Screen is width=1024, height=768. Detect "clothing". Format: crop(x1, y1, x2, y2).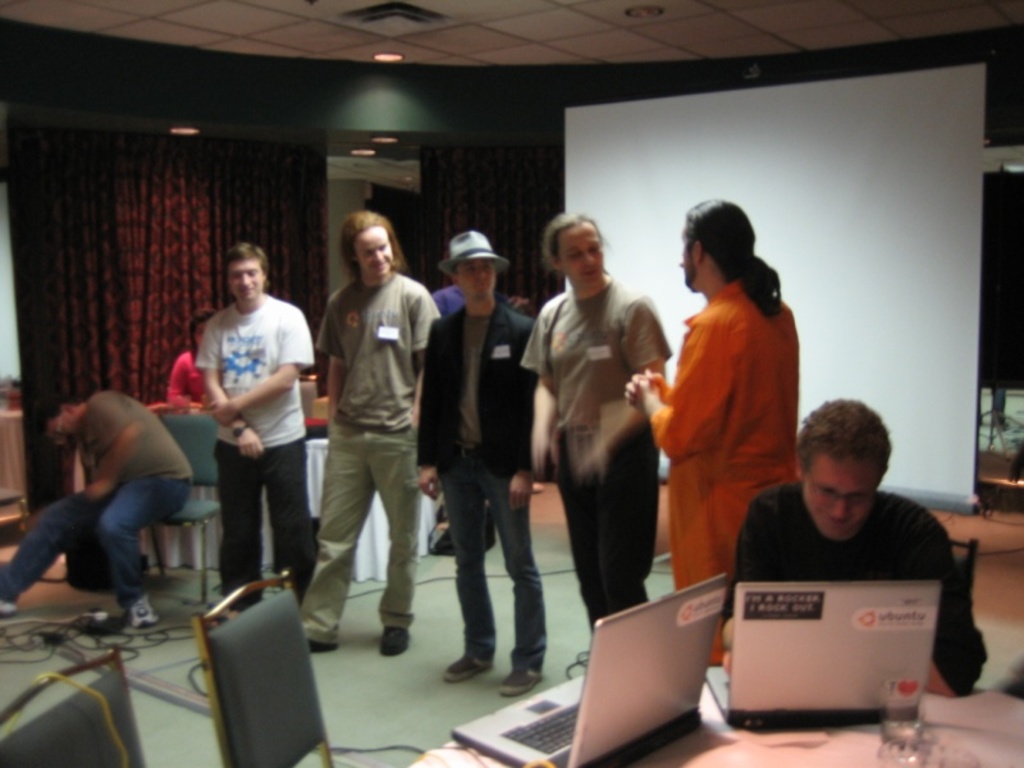
crop(667, 257, 808, 554).
